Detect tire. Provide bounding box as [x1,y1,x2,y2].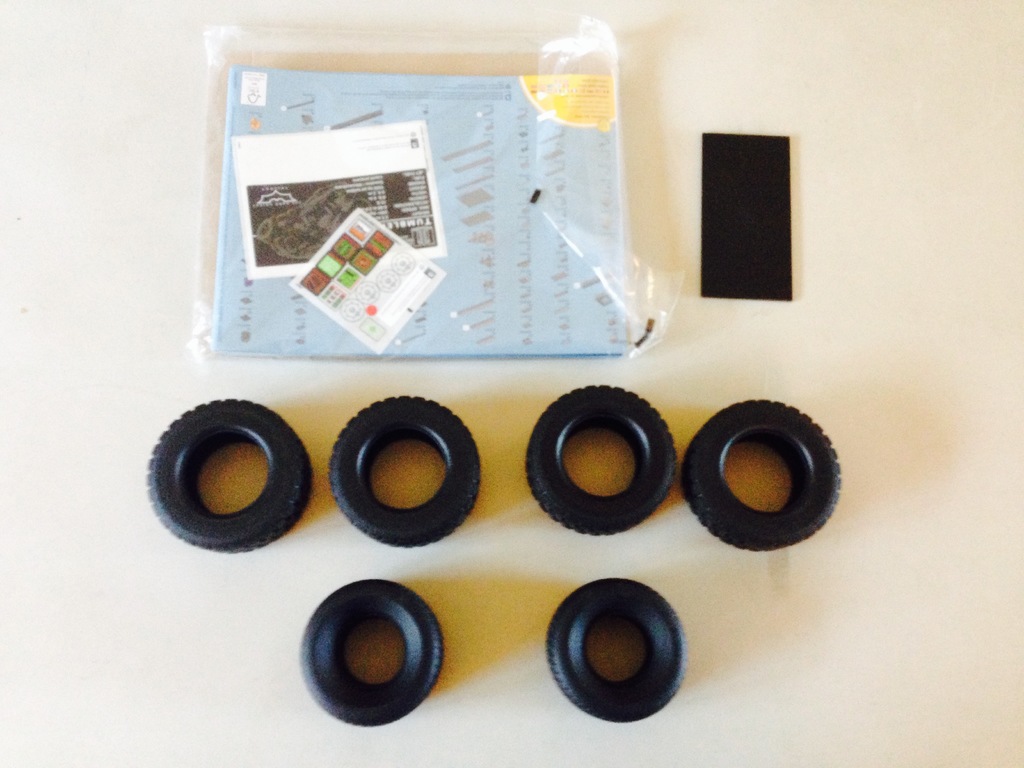
[518,379,678,541].
